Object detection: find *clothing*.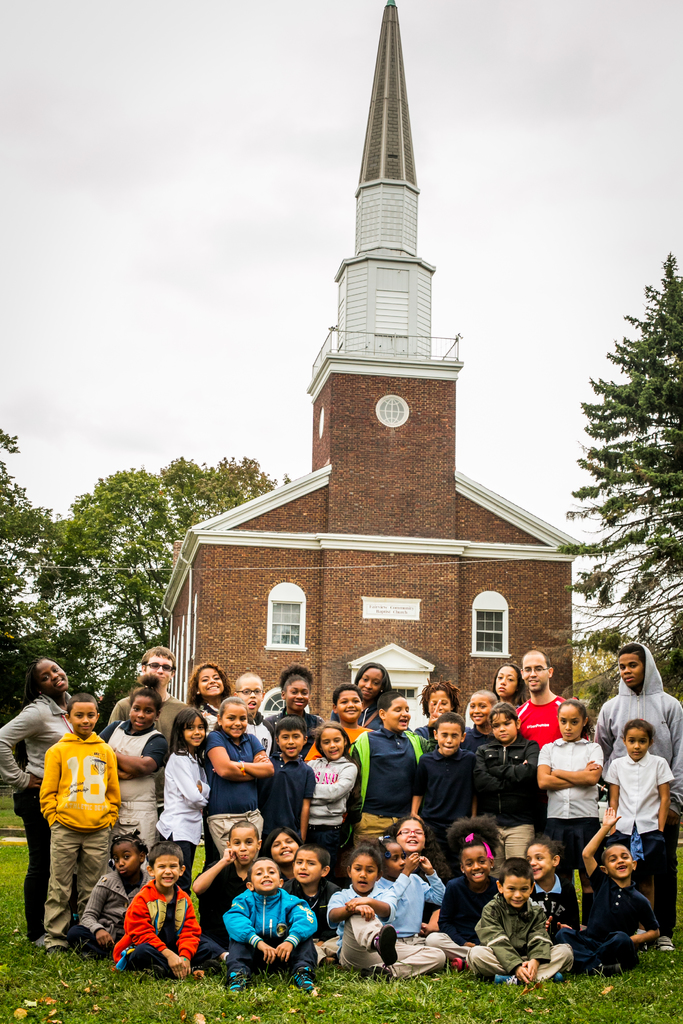
[96, 722, 177, 850].
